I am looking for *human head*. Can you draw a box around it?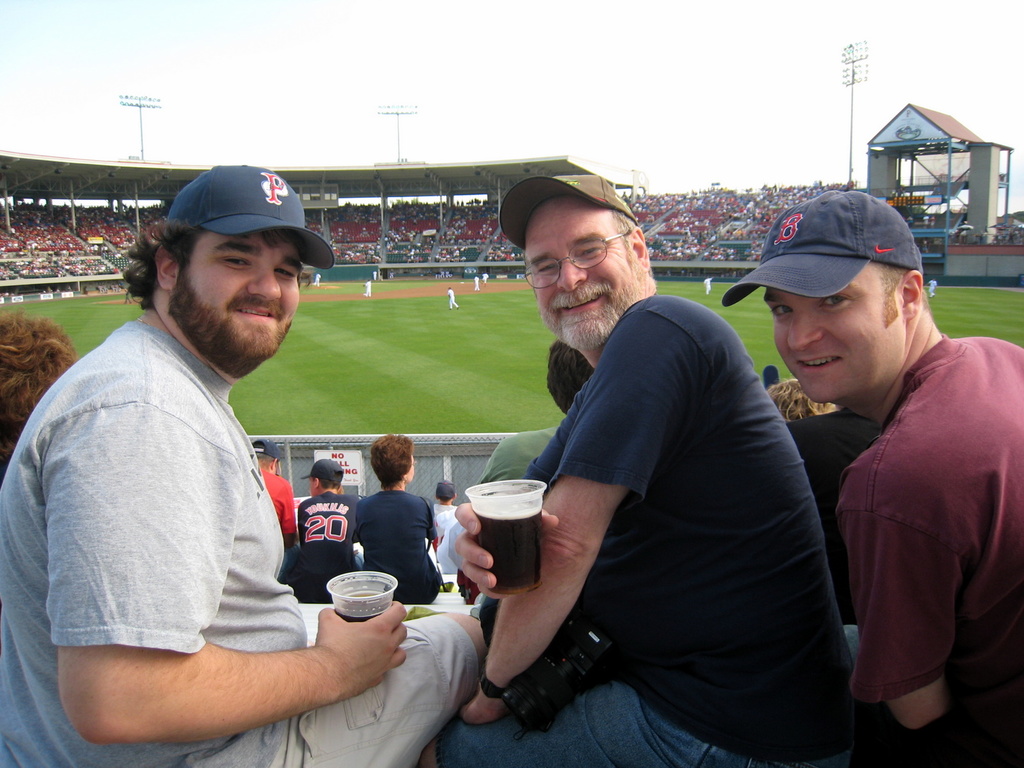
Sure, the bounding box is l=0, t=314, r=84, b=481.
